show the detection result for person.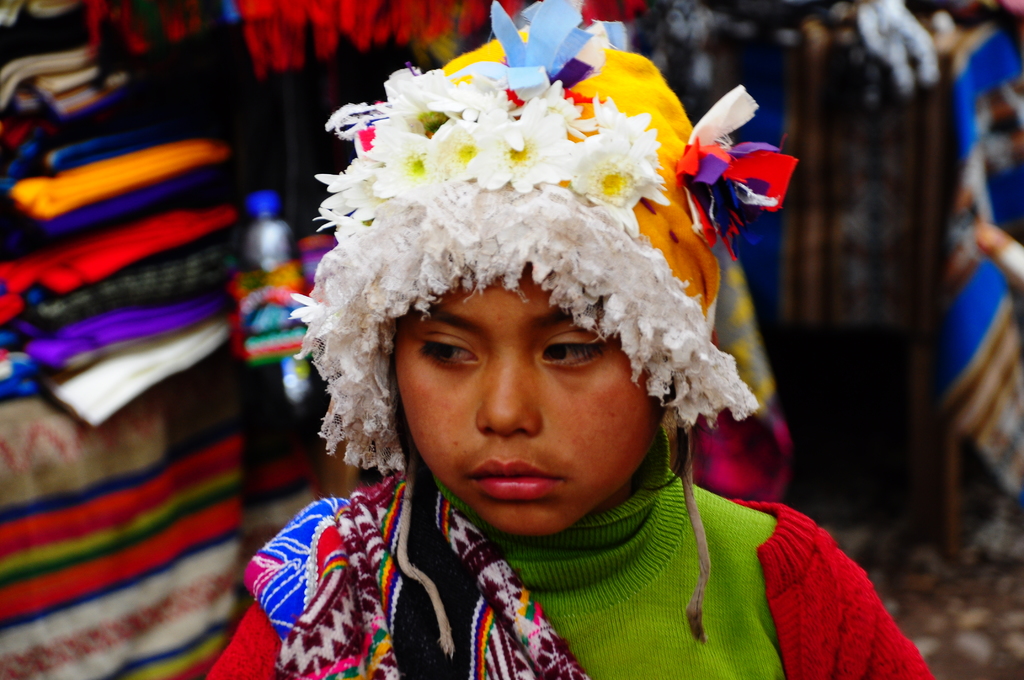
crop(193, 0, 934, 679).
